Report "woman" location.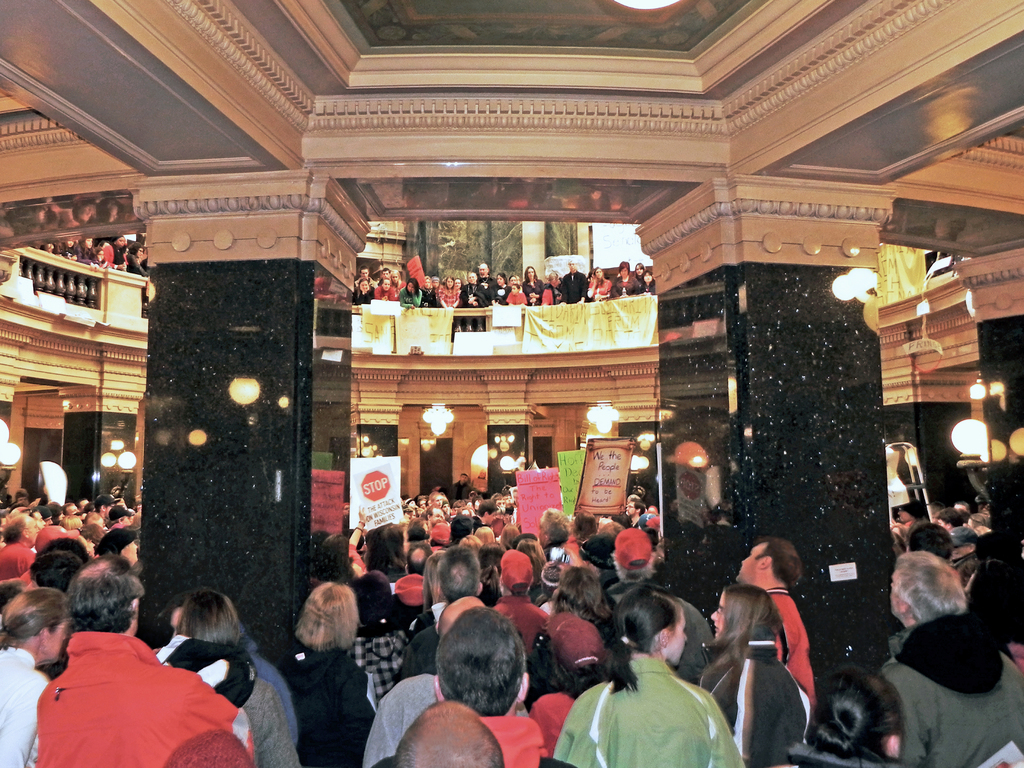
Report: [x1=420, y1=274, x2=435, y2=306].
